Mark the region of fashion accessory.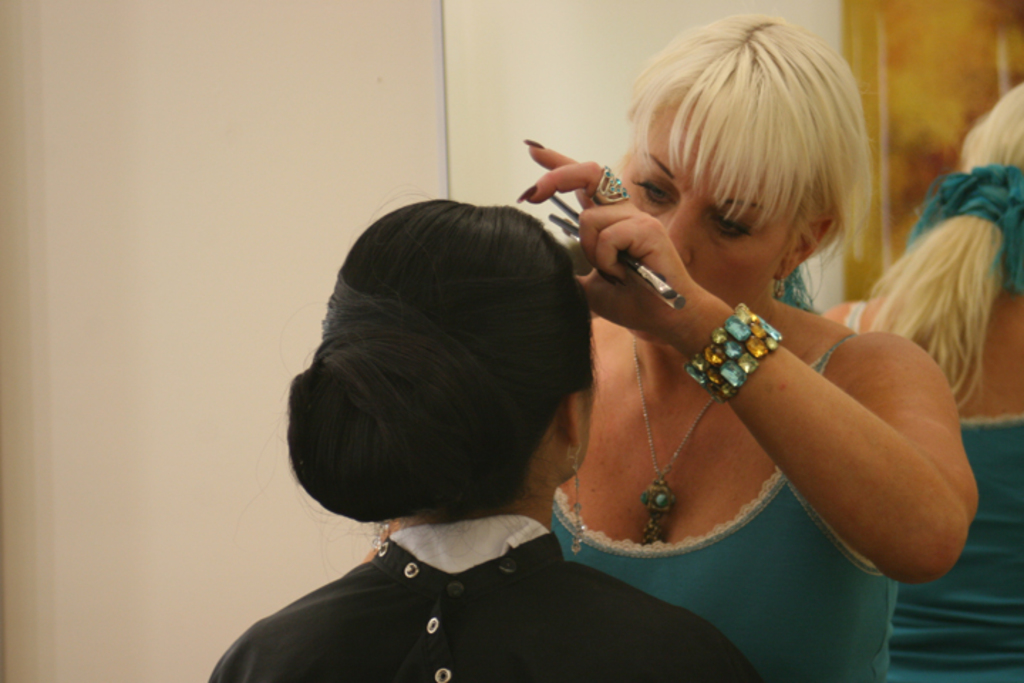
Region: (x1=368, y1=519, x2=388, y2=549).
